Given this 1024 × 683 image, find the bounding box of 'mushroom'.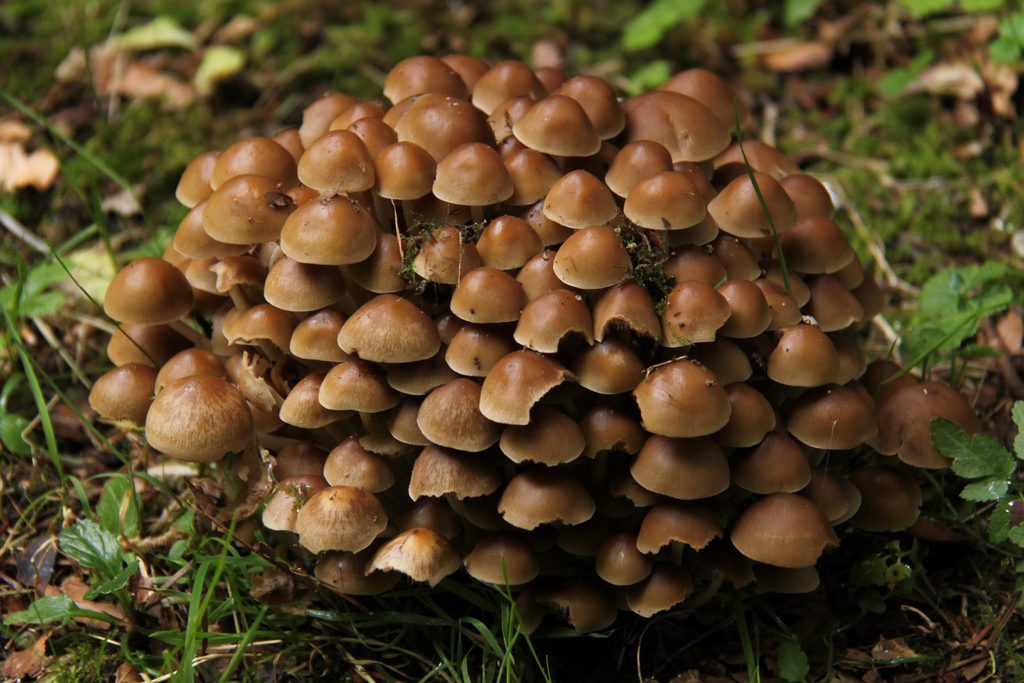
detection(132, 359, 259, 490).
